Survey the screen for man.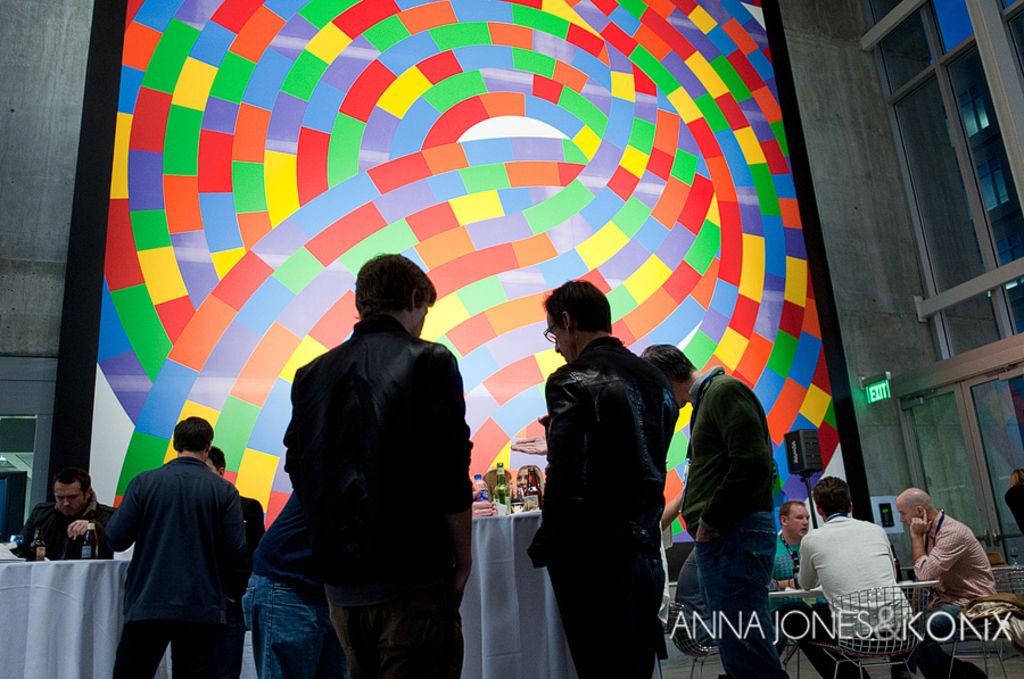
Survey found: (left=898, top=471, right=998, bottom=678).
